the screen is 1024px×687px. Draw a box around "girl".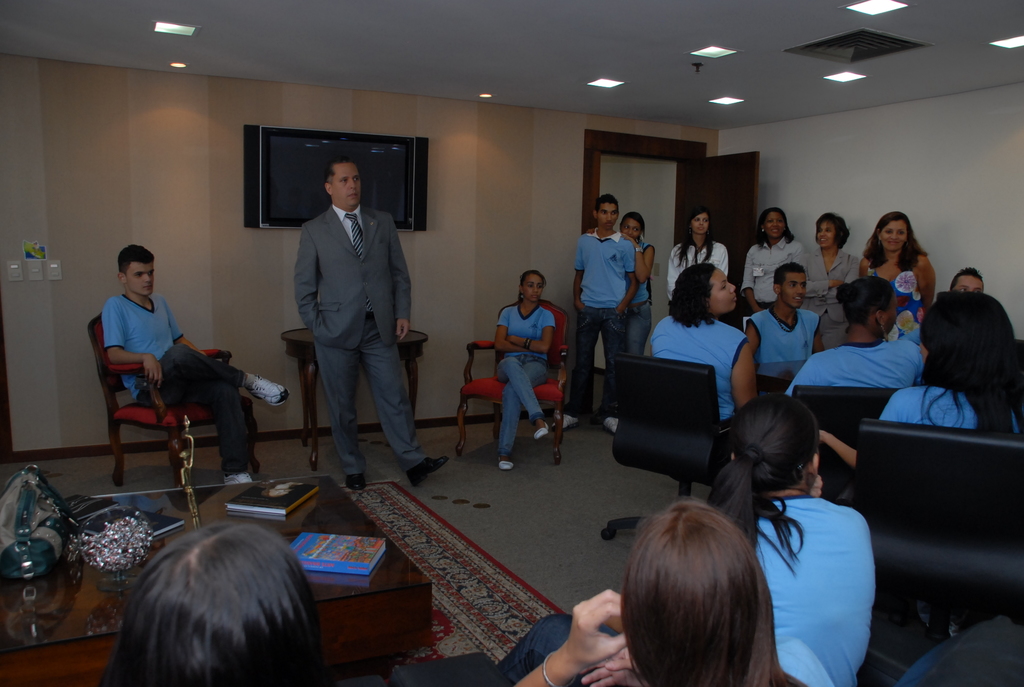
x1=493 y1=271 x2=557 y2=475.
